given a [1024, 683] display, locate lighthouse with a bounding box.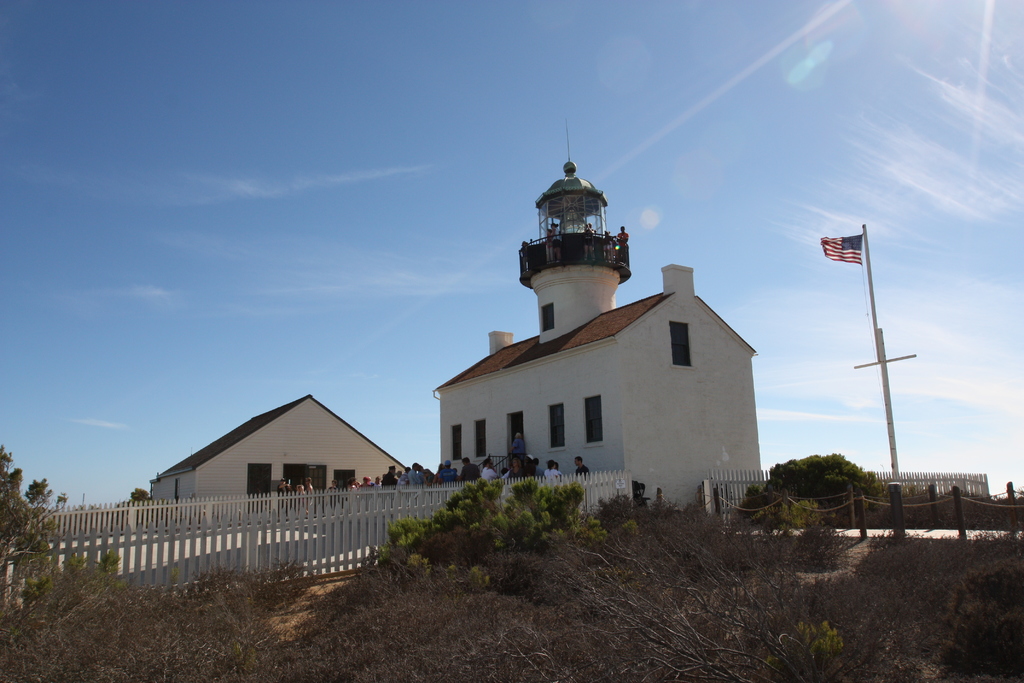
Located: <region>500, 140, 644, 358</region>.
